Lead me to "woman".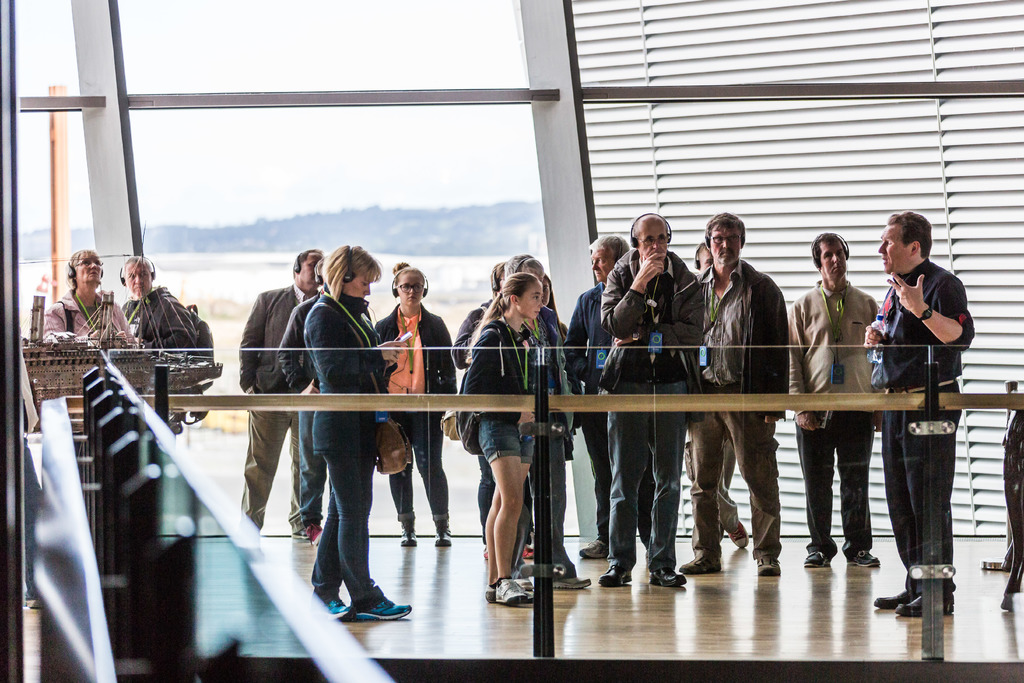
Lead to pyautogui.locateOnScreen(376, 265, 455, 545).
